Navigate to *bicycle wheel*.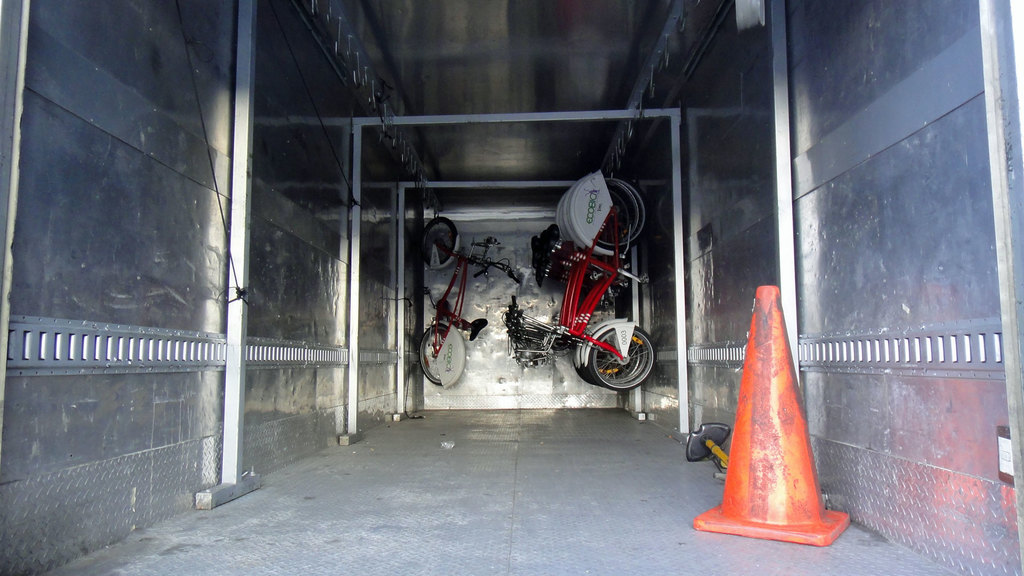
Navigation target: locate(426, 218, 463, 270).
